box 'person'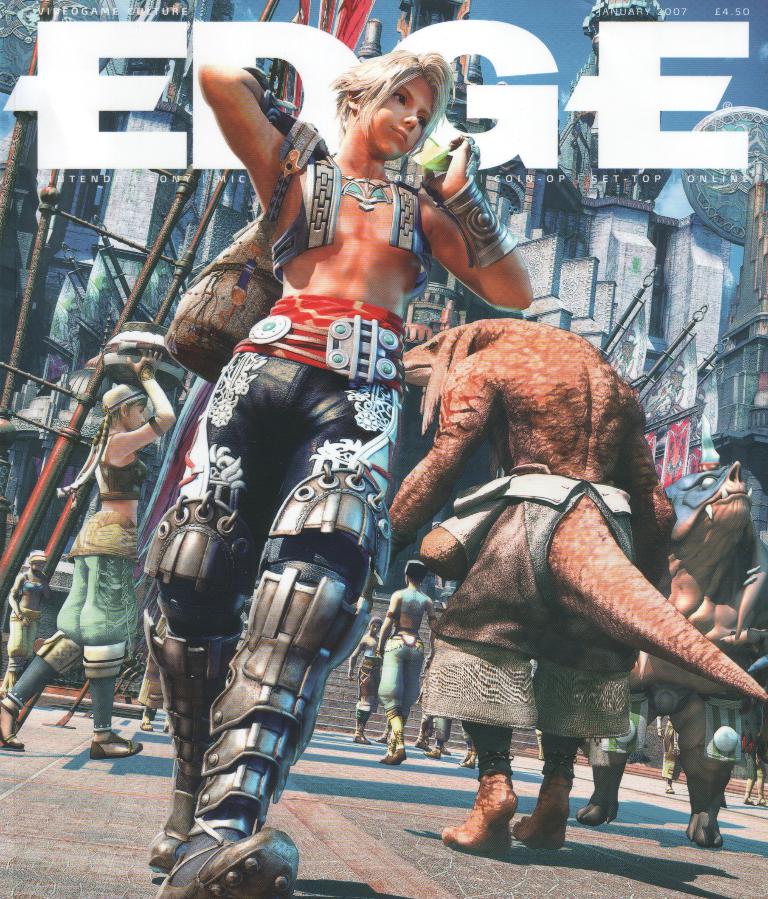
(x1=4, y1=549, x2=56, y2=704)
